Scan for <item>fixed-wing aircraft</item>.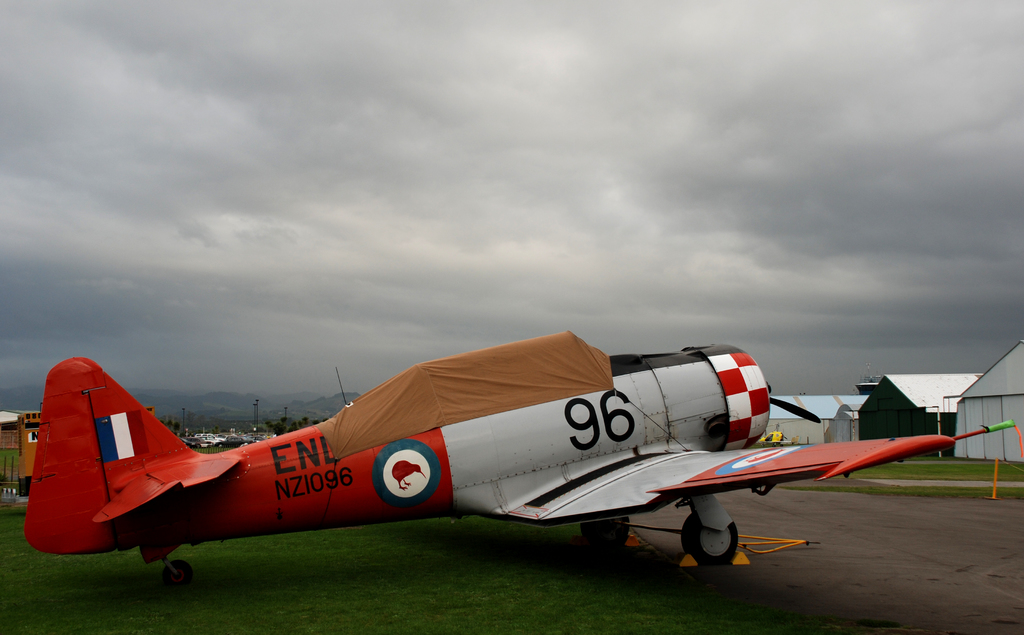
Scan result: (22, 327, 960, 600).
